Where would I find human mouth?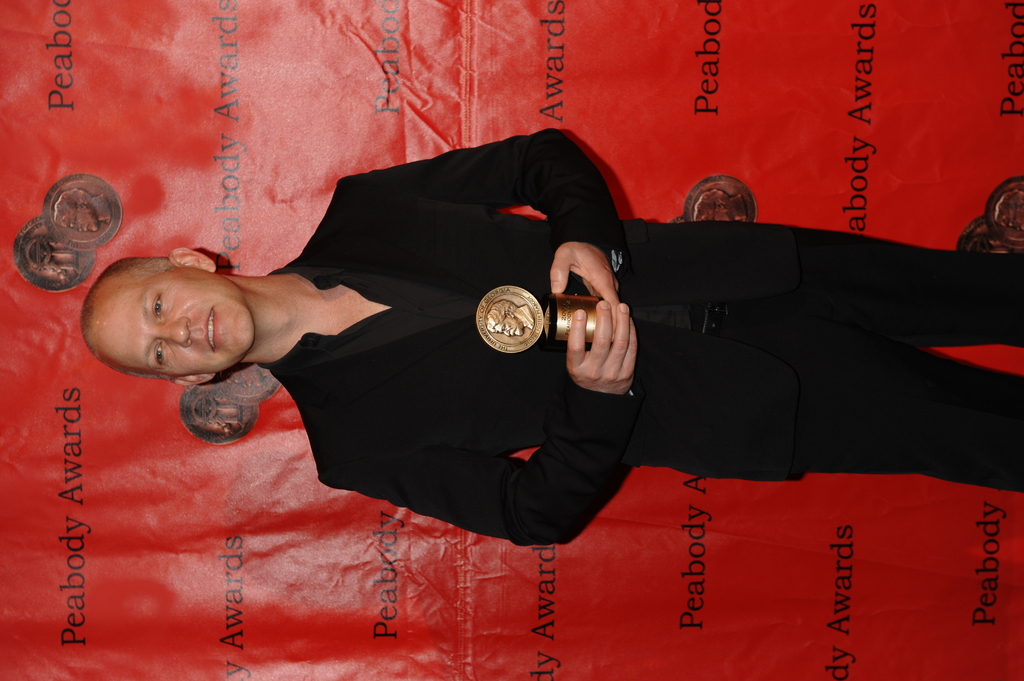
At box(201, 303, 223, 356).
